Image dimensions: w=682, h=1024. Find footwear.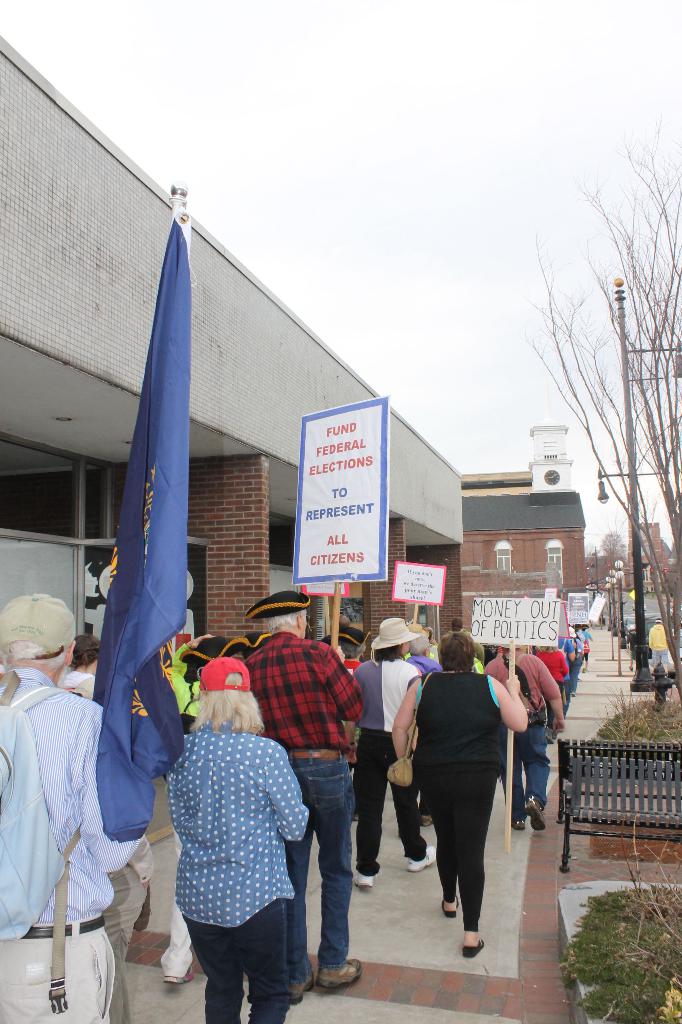
(524, 801, 543, 832).
